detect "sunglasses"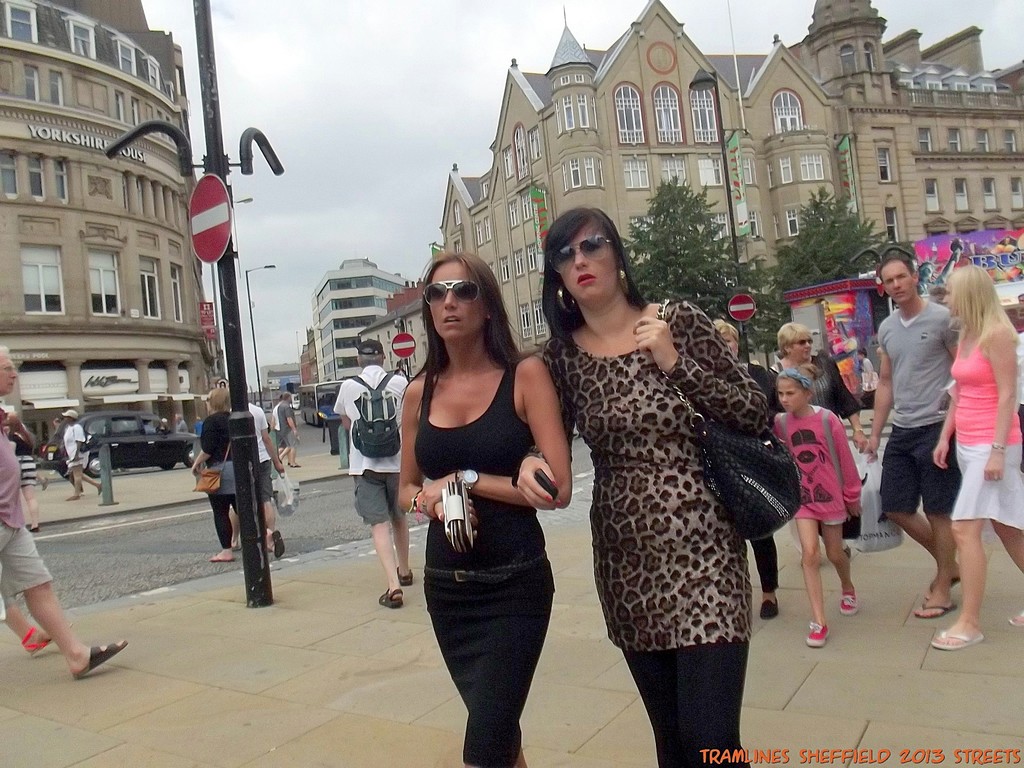
BBox(554, 221, 615, 285)
